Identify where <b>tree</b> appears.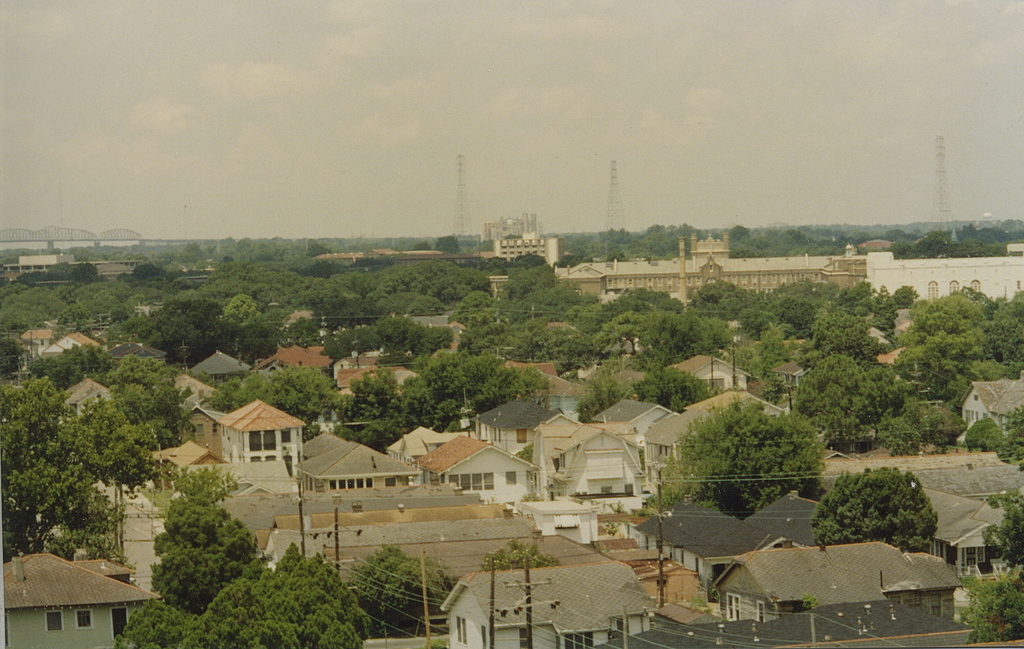
Appears at [636,312,729,363].
